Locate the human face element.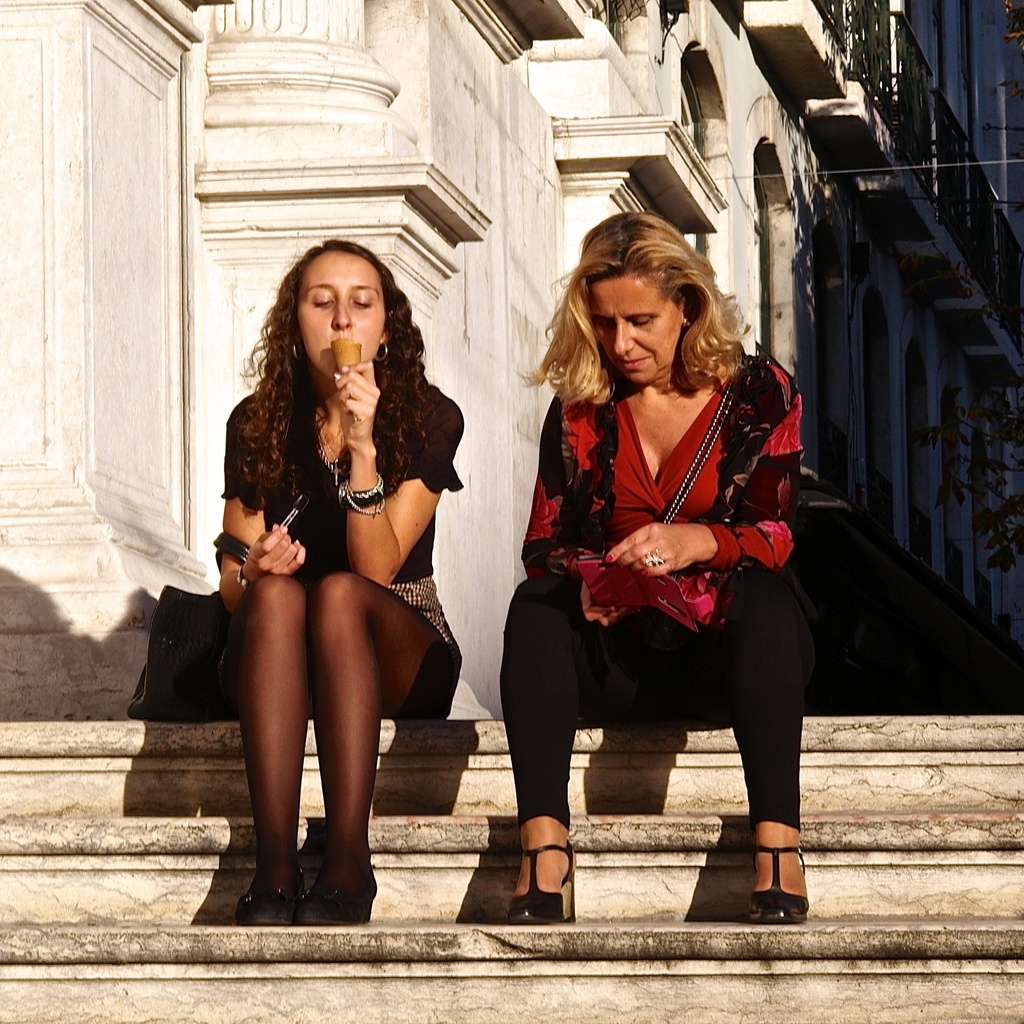
Element bbox: bbox=[273, 249, 400, 385].
